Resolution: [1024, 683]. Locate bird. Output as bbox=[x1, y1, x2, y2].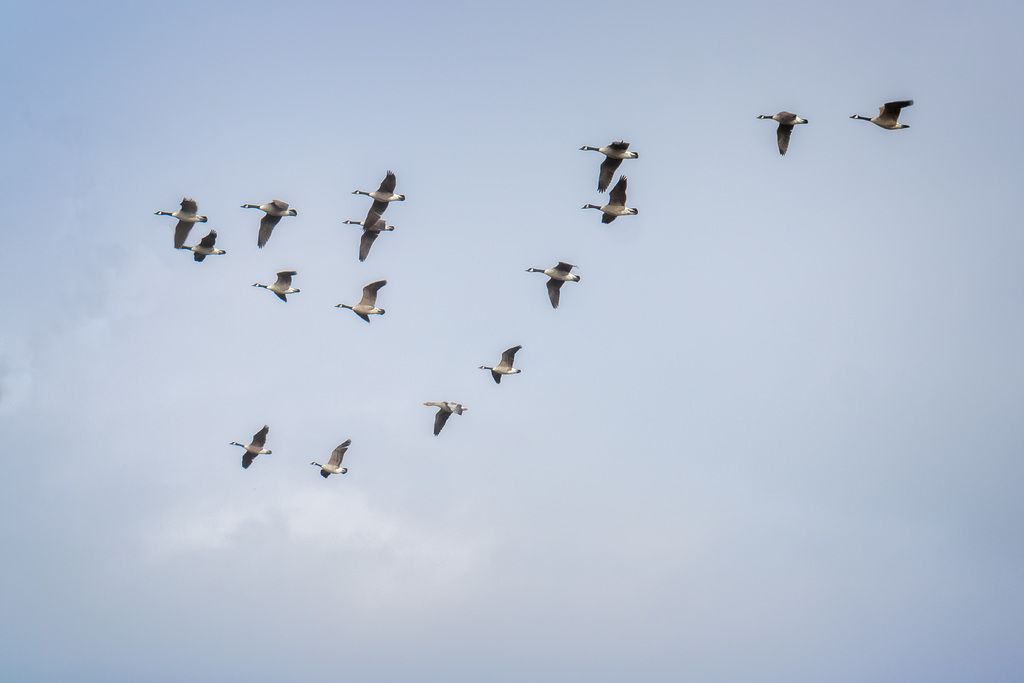
bbox=[571, 171, 644, 227].
